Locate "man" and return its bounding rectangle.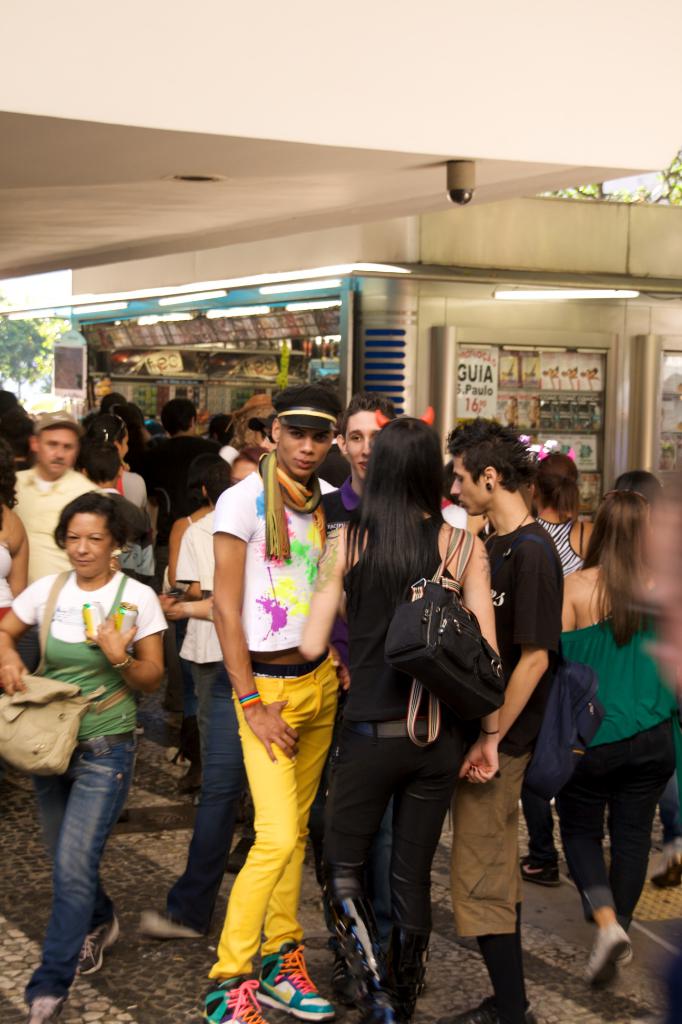
crop(444, 415, 561, 1023).
